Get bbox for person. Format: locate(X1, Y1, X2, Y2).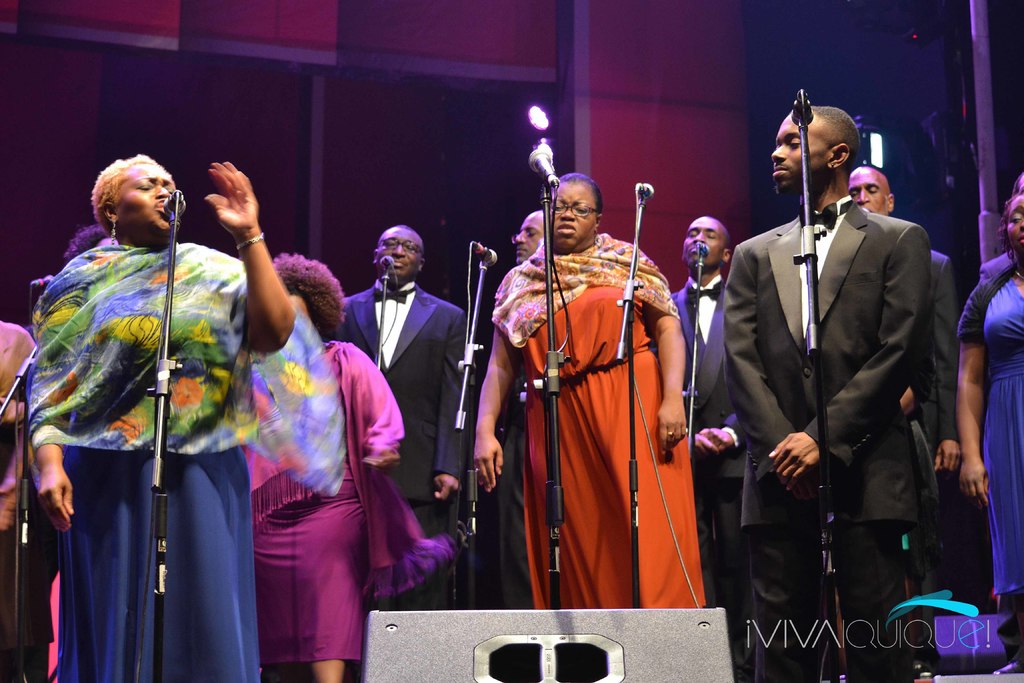
locate(493, 207, 547, 606).
